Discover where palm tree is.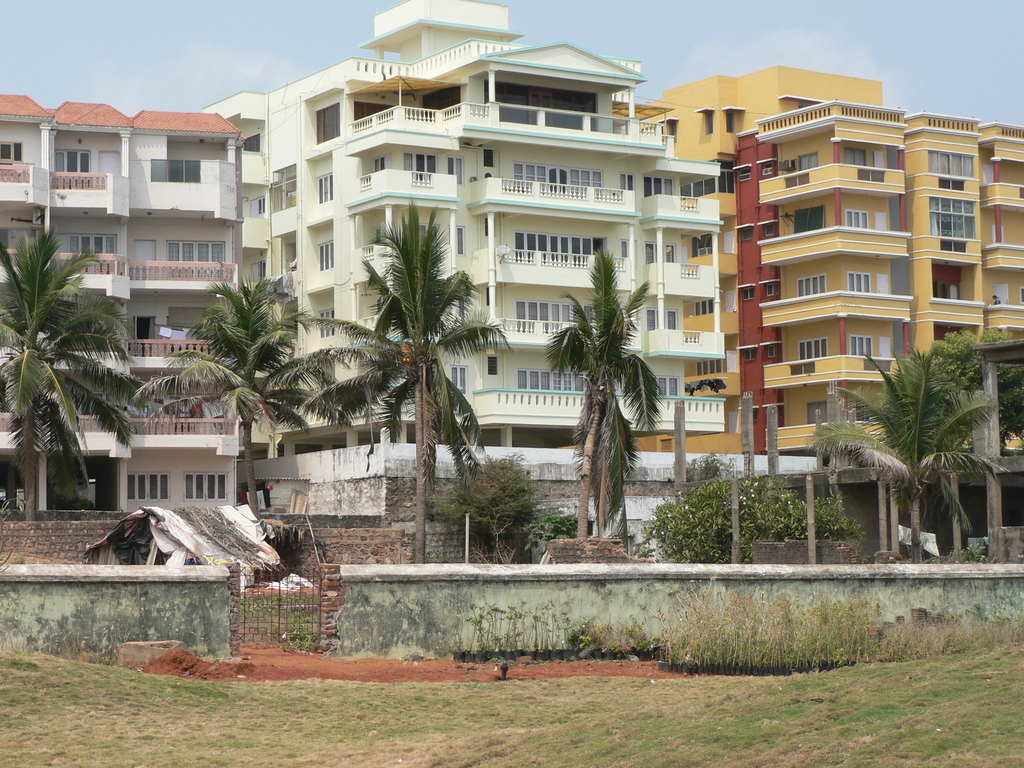
Discovered at [x1=136, y1=270, x2=353, y2=520].
